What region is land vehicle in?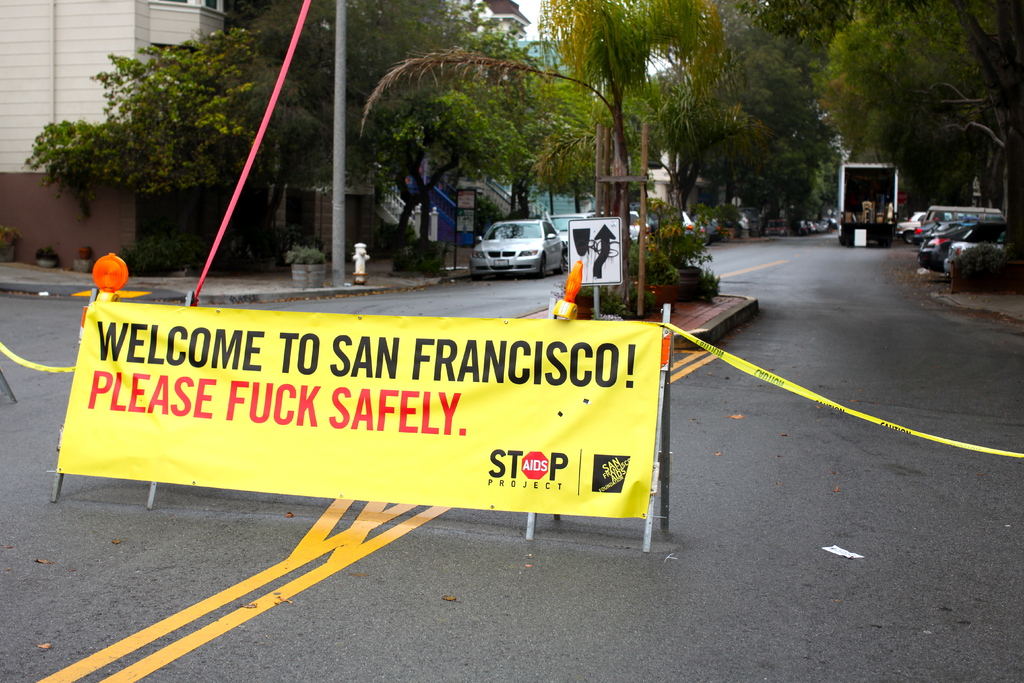
[left=545, top=213, right=592, bottom=248].
